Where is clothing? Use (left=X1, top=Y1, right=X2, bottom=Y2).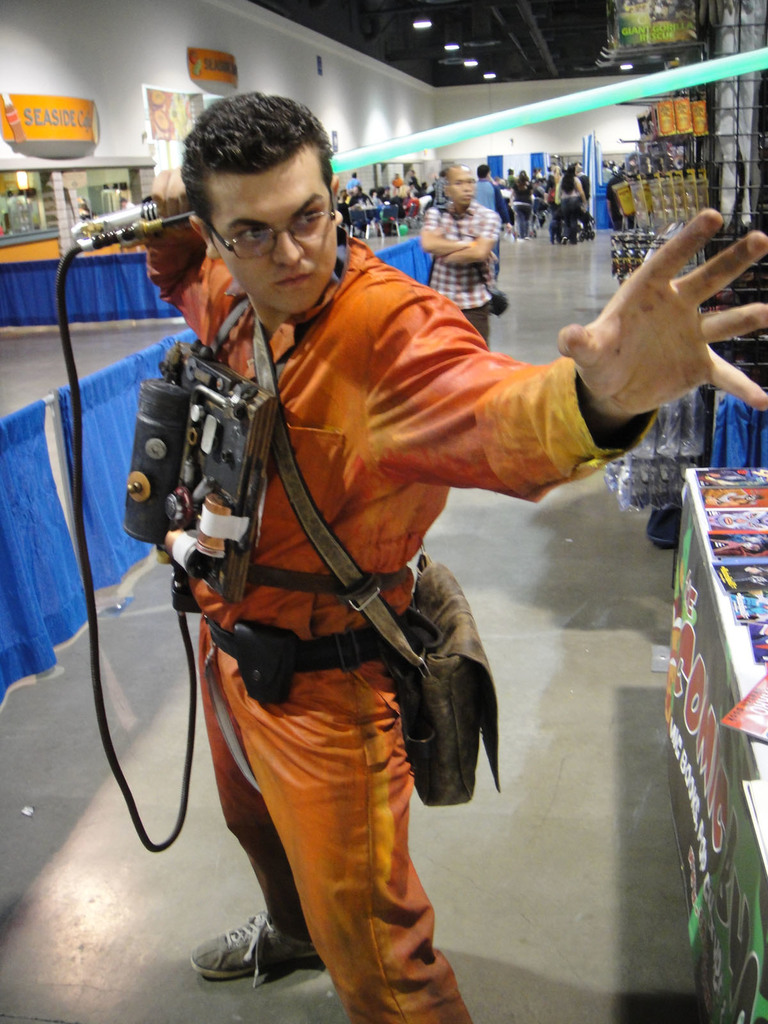
(left=547, top=177, right=564, bottom=222).
